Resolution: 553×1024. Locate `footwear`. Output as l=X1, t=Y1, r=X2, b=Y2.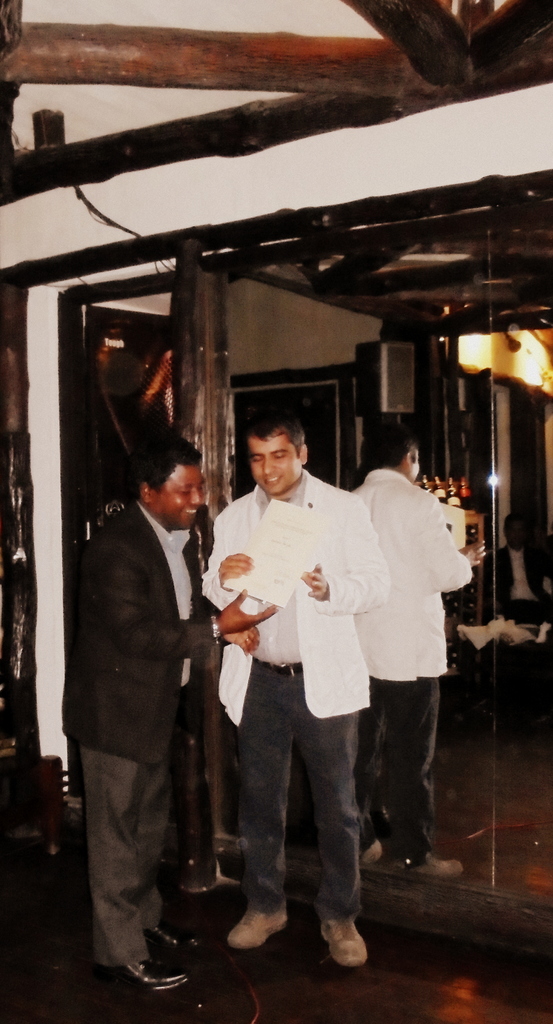
l=317, t=909, r=367, b=970.
